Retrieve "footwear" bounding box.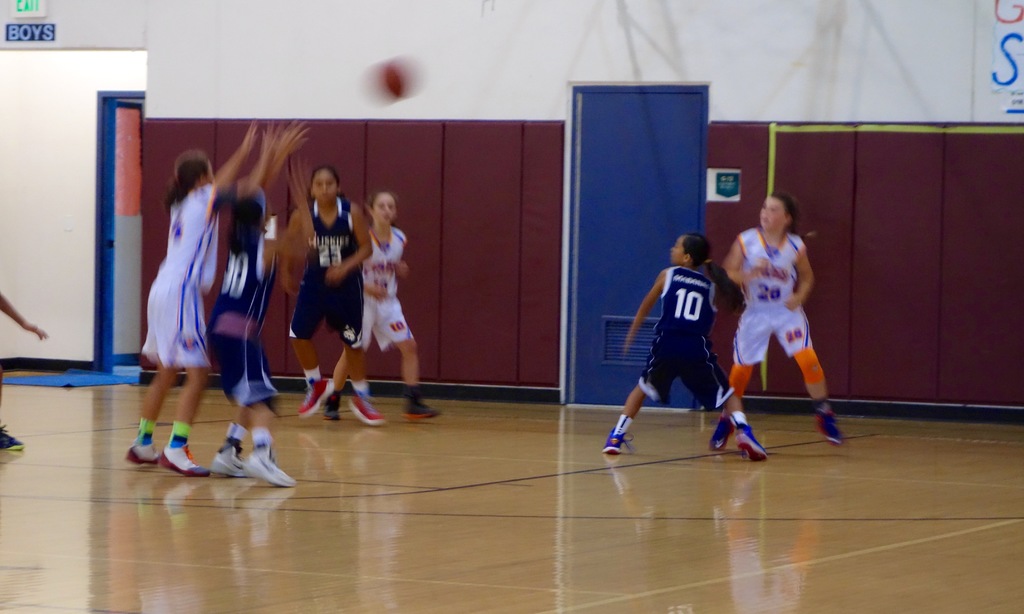
Bounding box: bbox=[0, 423, 26, 452].
